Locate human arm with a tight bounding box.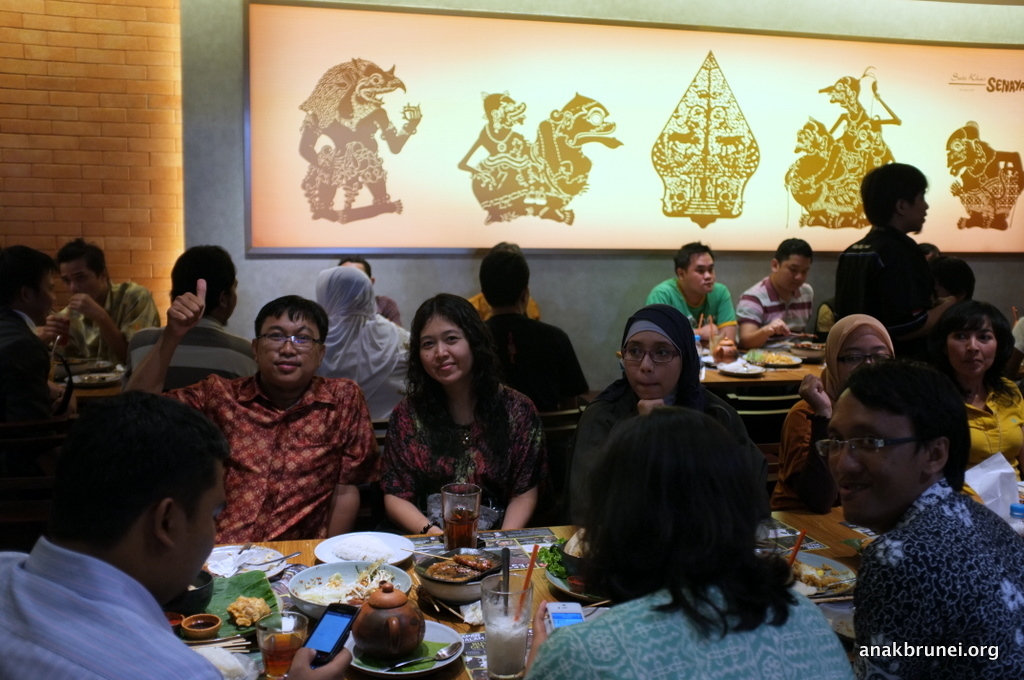
box=[904, 294, 961, 343].
